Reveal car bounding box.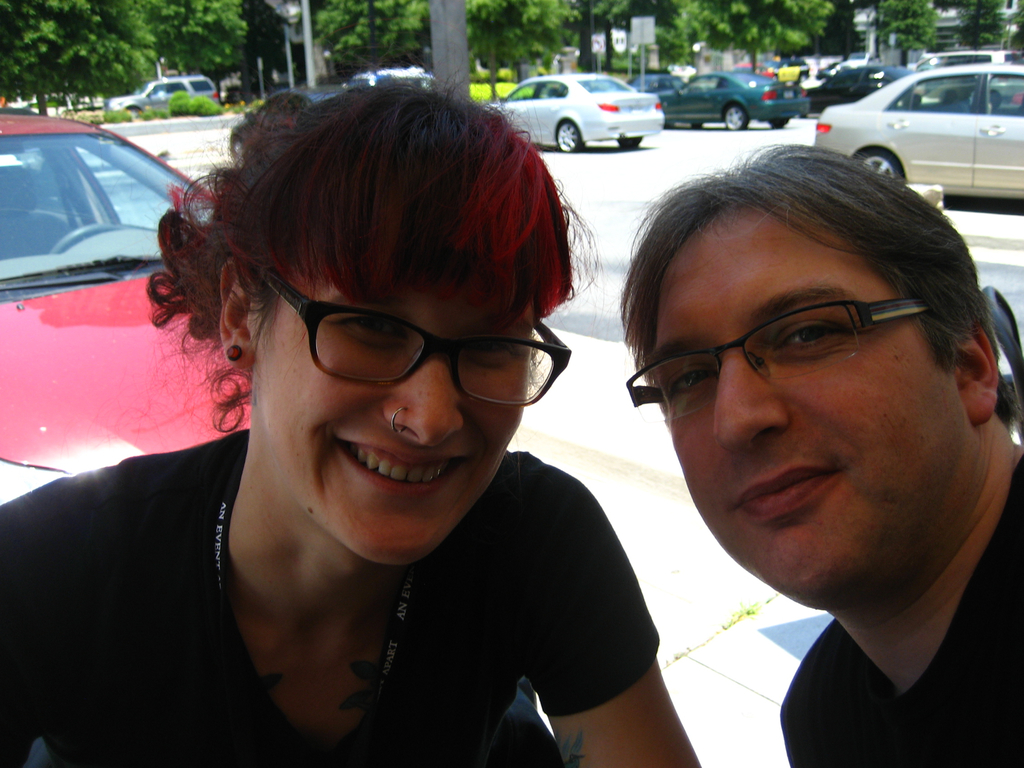
Revealed: locate(349, 65, 439, 95).
